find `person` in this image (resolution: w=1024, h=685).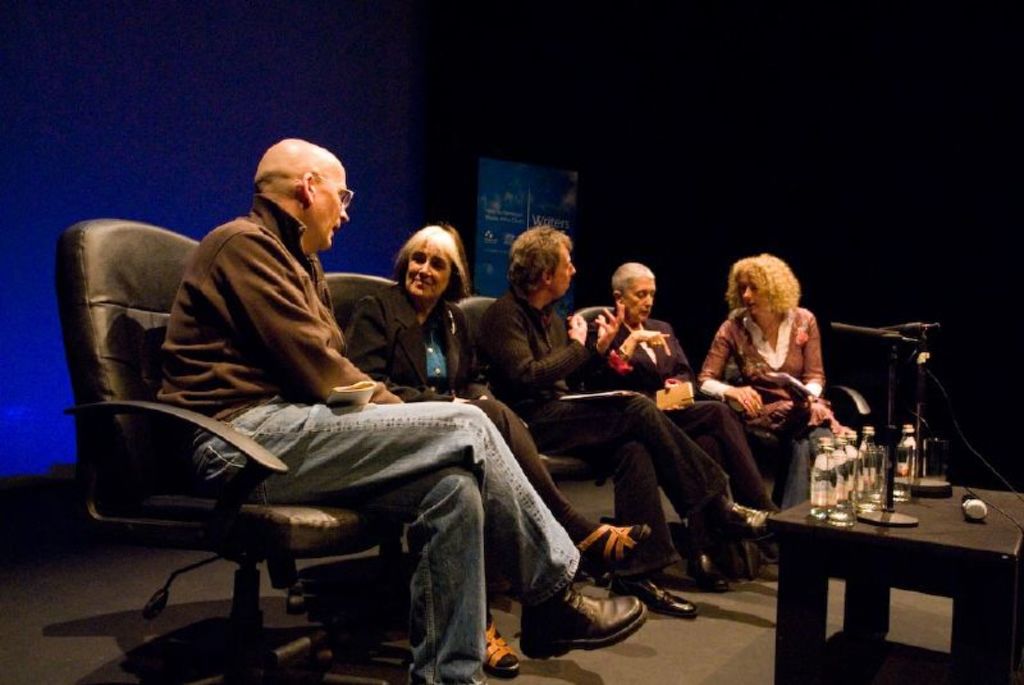
(x1=140, y1=138, x2=639, y2=684).
